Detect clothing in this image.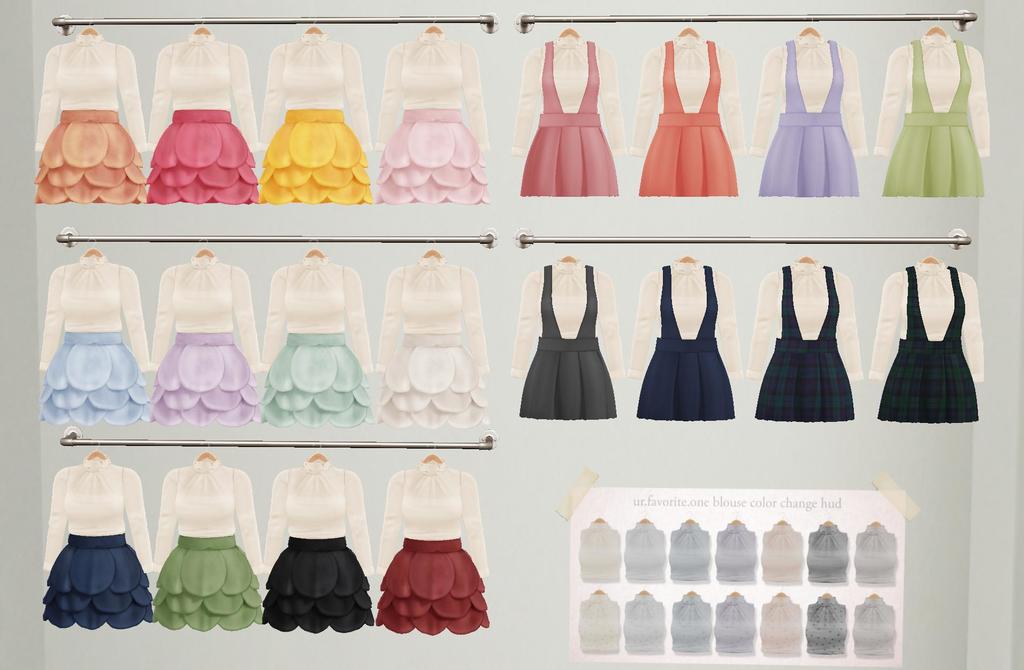
Detection: [x1=154, y1=252, x2=266, y2=422].
